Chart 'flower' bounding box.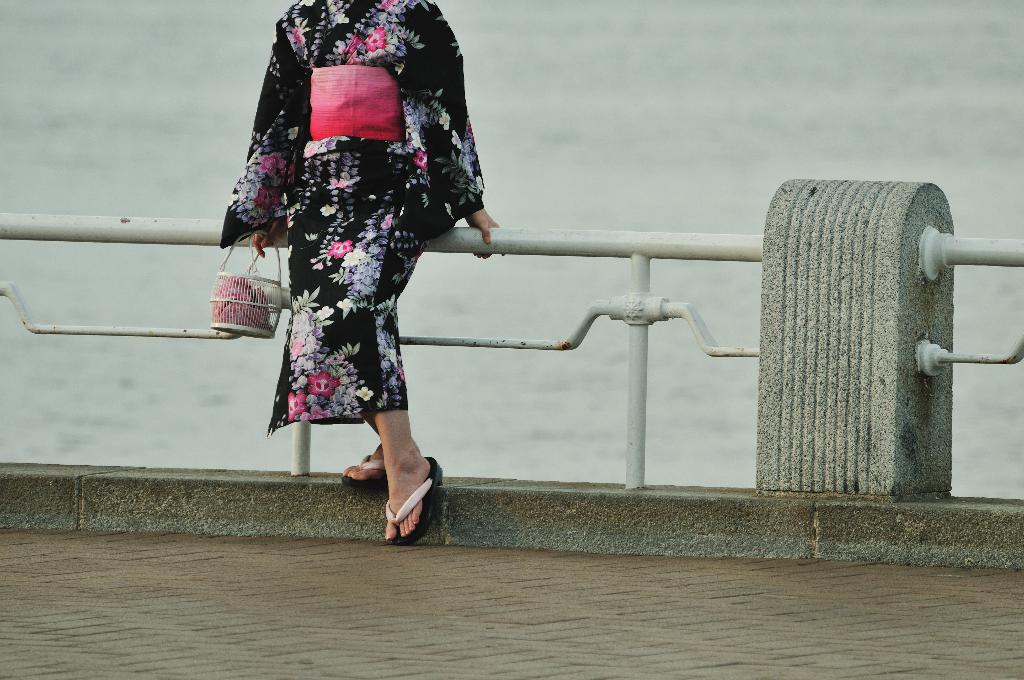
Charted: select_region(286, 125, 298, 140).
